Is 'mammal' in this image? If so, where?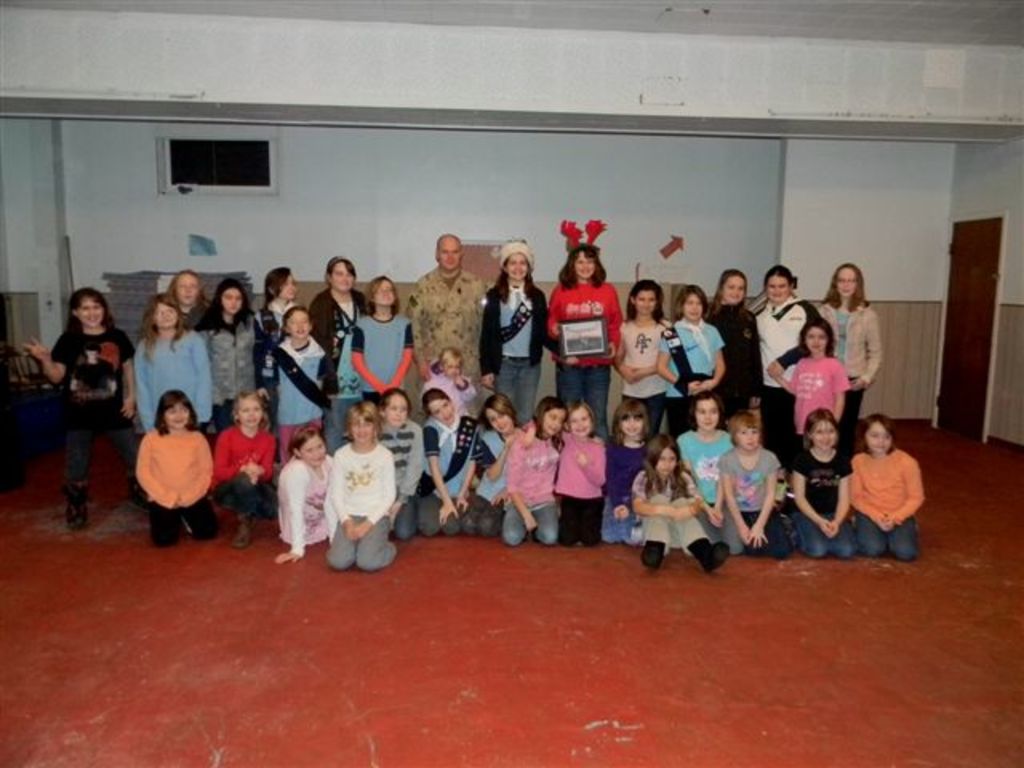
Yes, at detection(130, 298, 214, 434).
